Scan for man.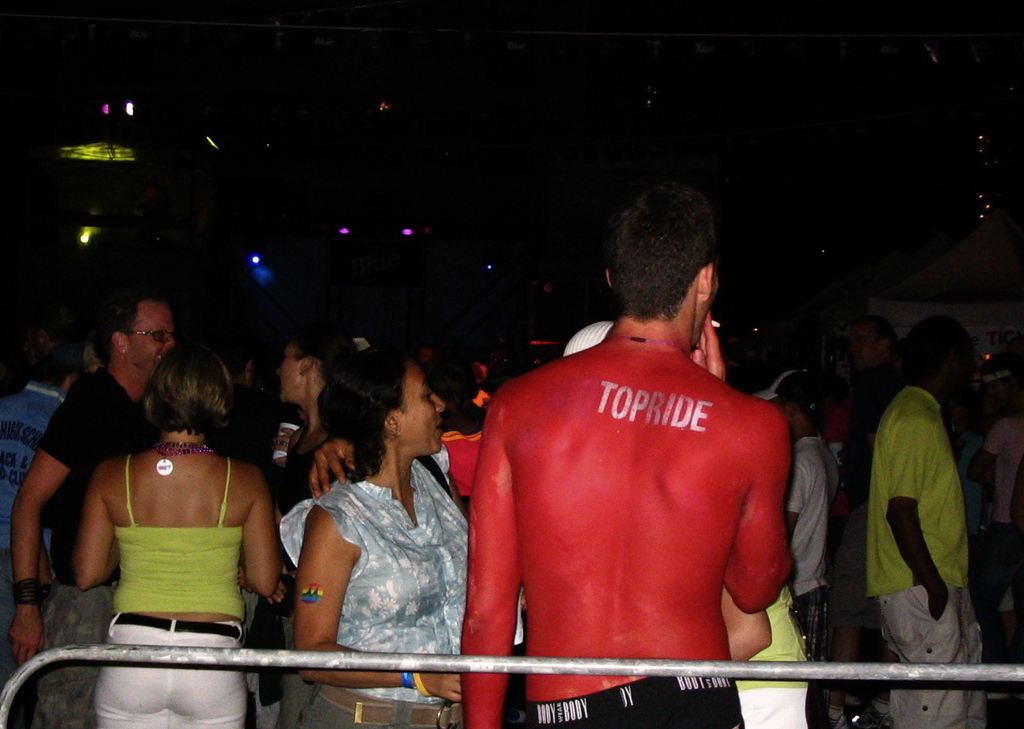
Scan result: {"left": 464, "top": 184, "right": 791, "bottom": 728}.
